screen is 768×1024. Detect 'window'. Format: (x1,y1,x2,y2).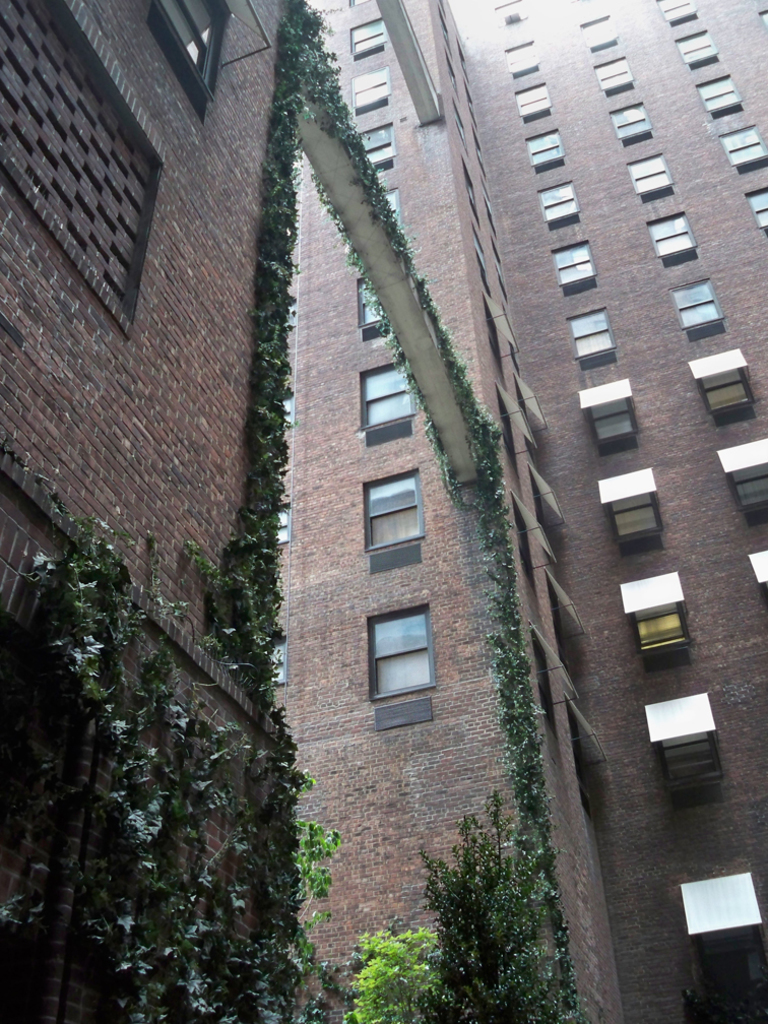
(517,387,529,425).
